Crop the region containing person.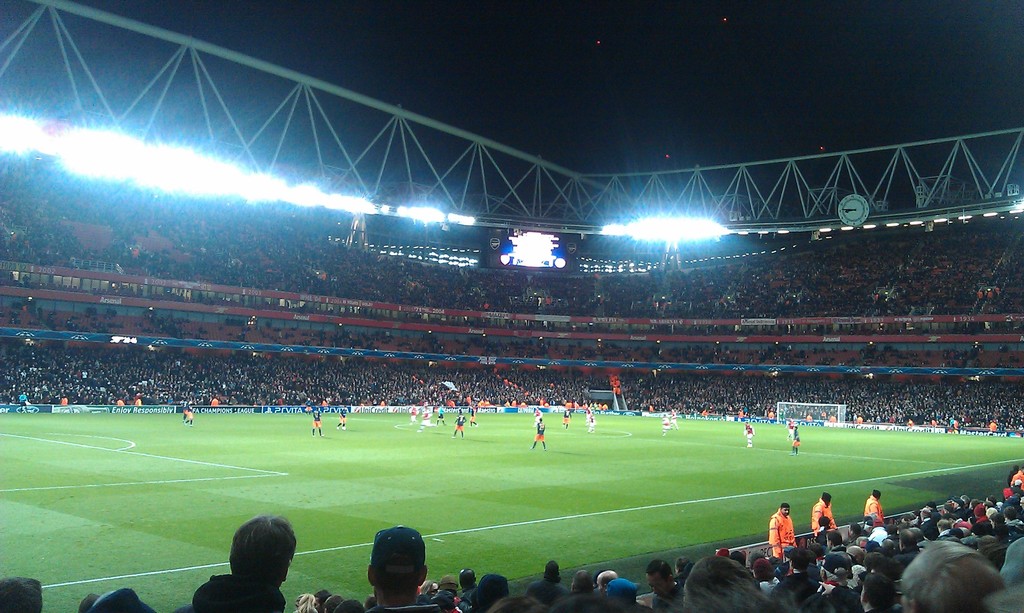
Crop region: <box>468,406,477,427</box>.
